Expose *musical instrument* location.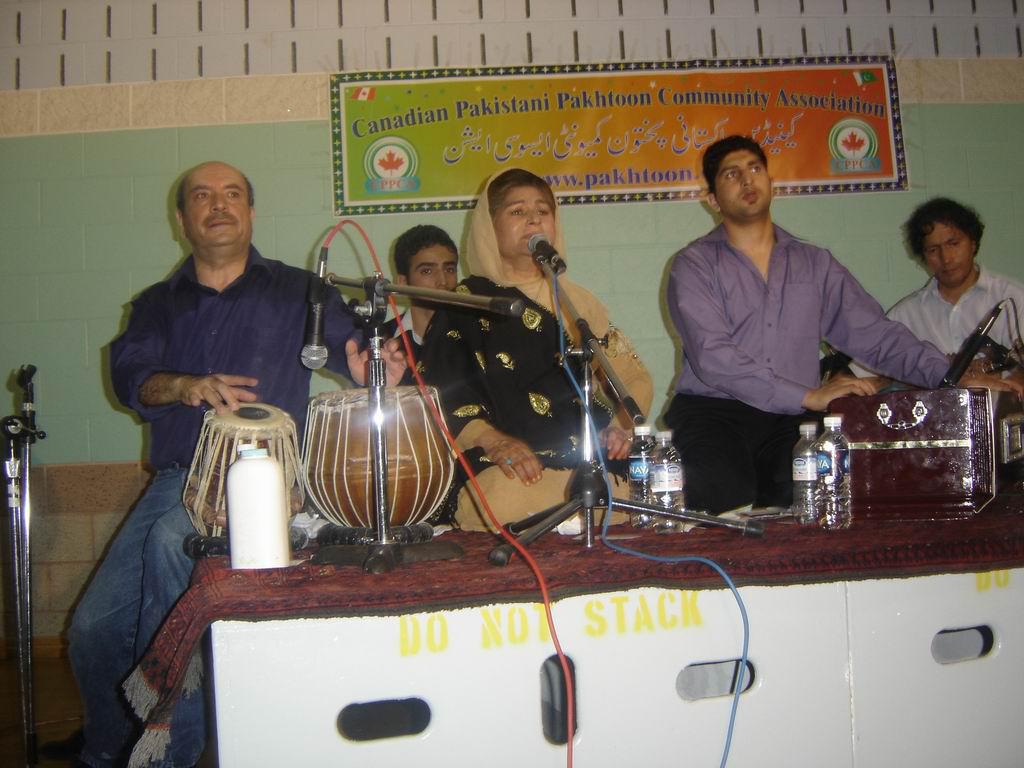
Exposed at x1=821 y1=373 x2=1023 y2=523.
